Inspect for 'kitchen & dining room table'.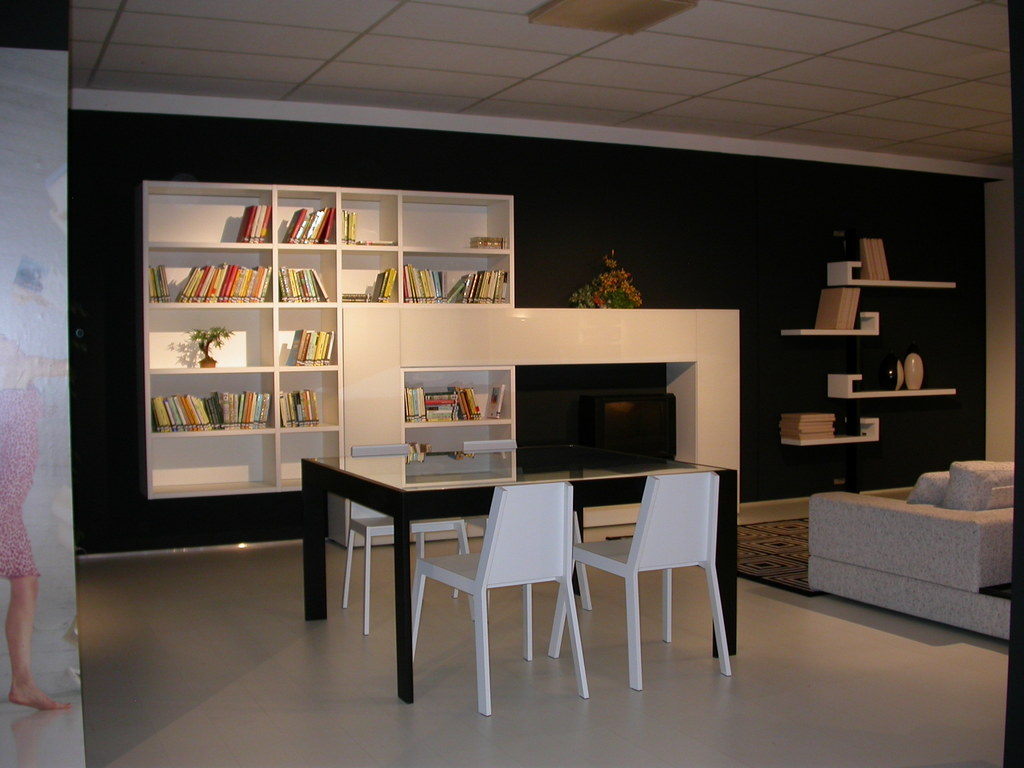
Inspection: rect(287, 424, 675, 684).
